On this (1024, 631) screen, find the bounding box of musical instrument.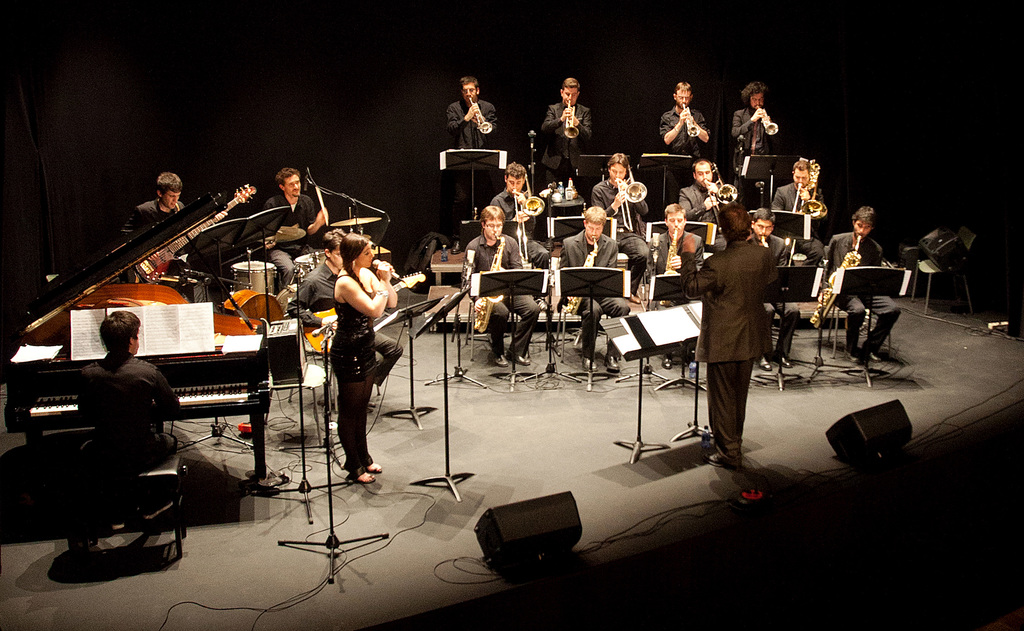
Bounding box: (x1=473, y1=235, x2=507, y2=340).
